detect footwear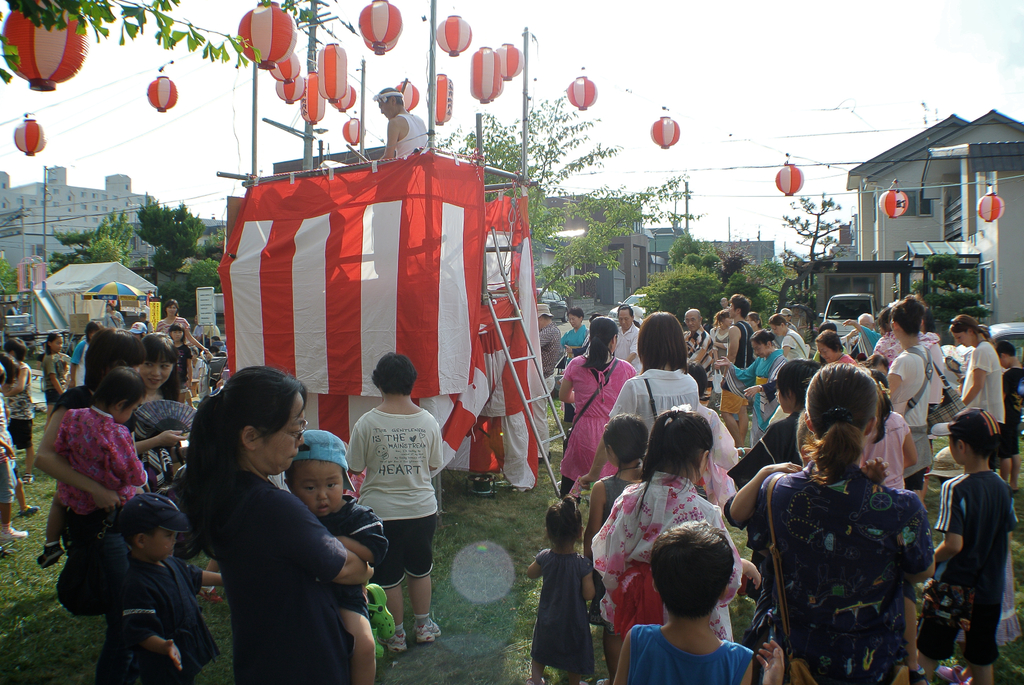
0,525,28,541
